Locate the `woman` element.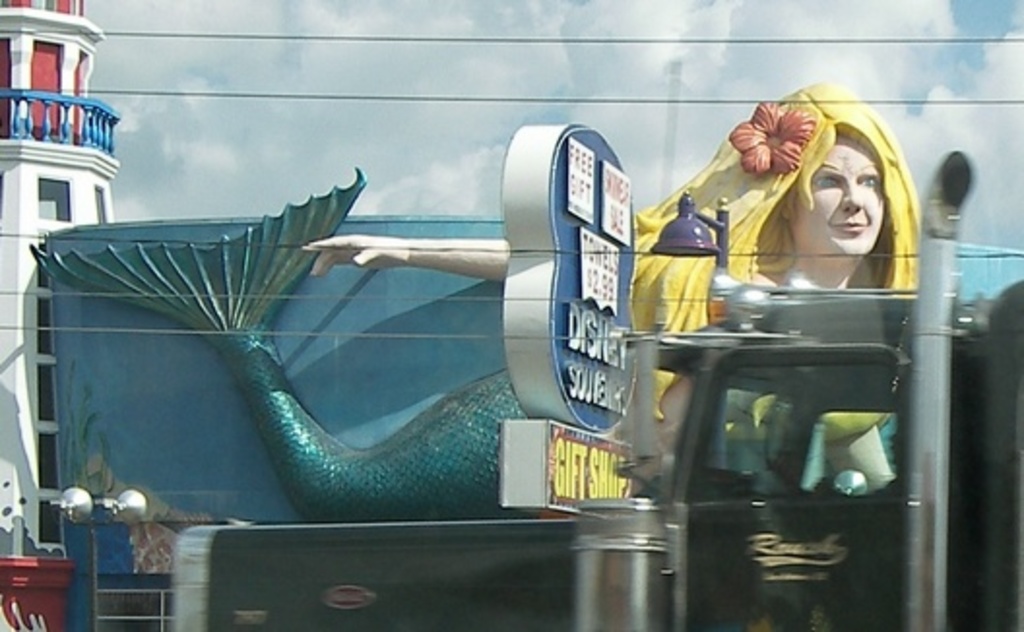
Element bbox: {"x1": 688, "y1": 107, "x2": 939, "y2": 330}.
